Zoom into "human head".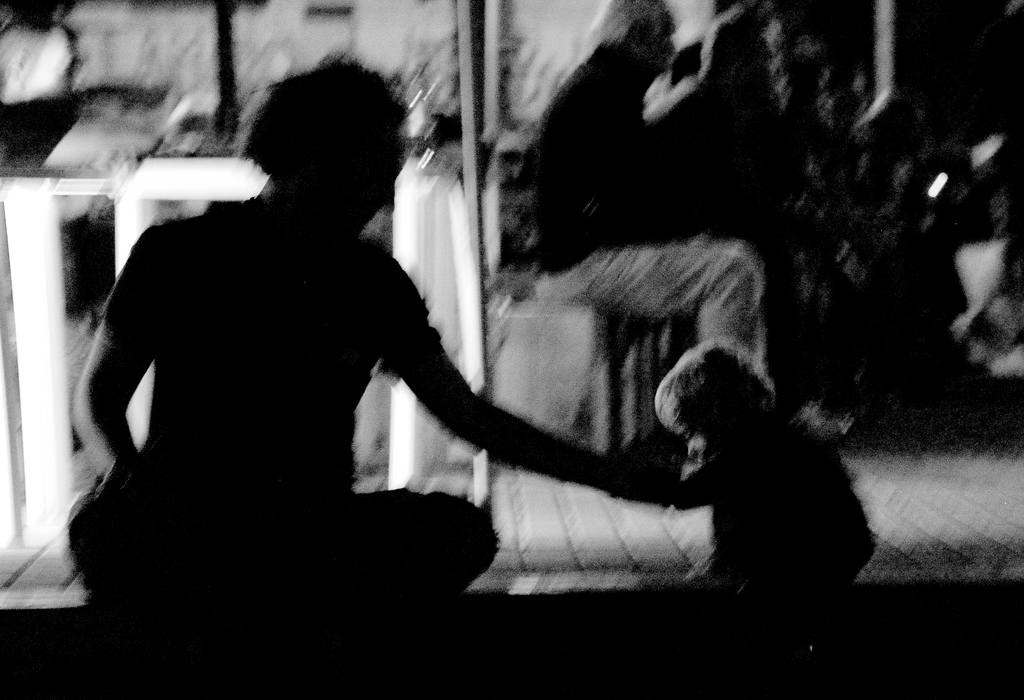
Zoom target: 650:342:777:462.
